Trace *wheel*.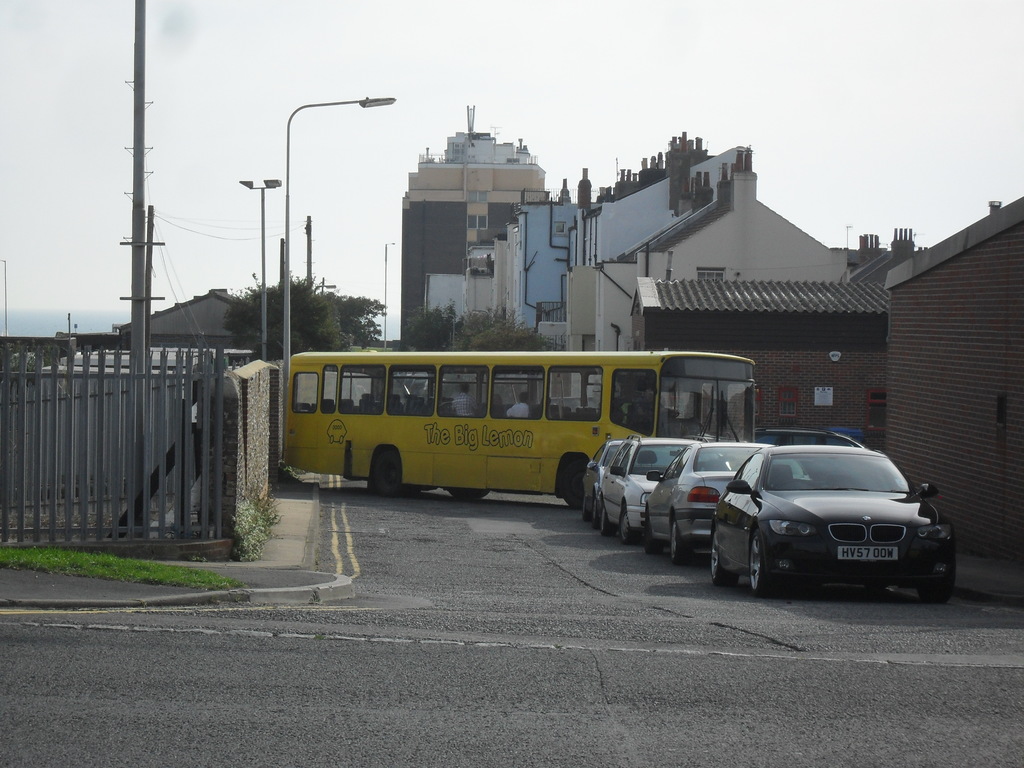
Traced to <region>376, 454, 406, 495</region>.
